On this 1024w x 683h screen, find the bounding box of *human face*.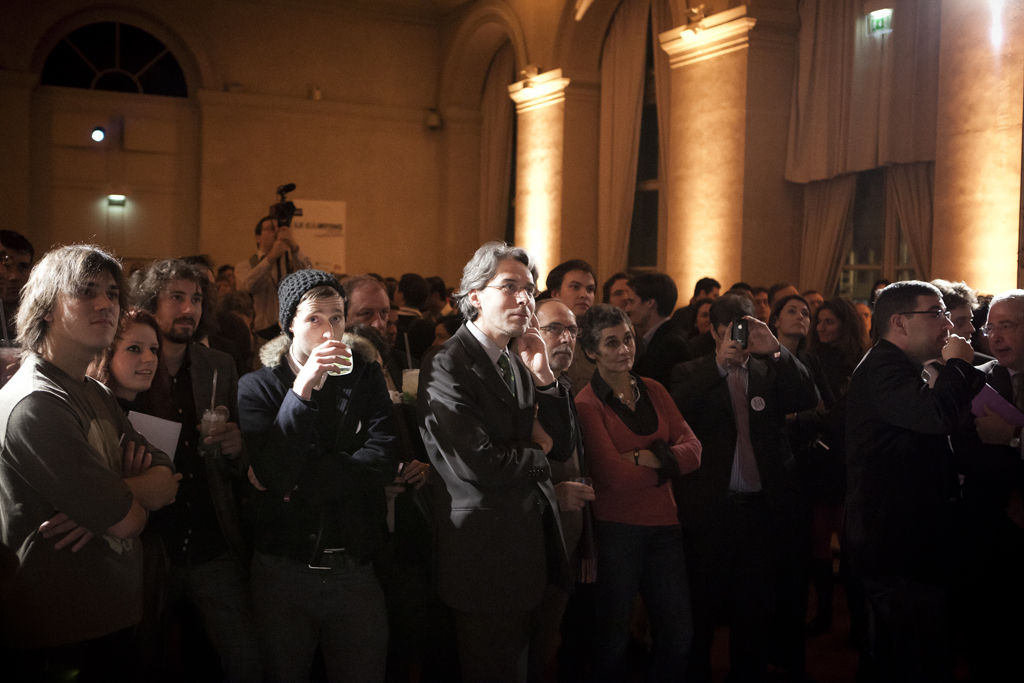
Bounding box: <bbox>152, 279, 205, 344</bbox>.
